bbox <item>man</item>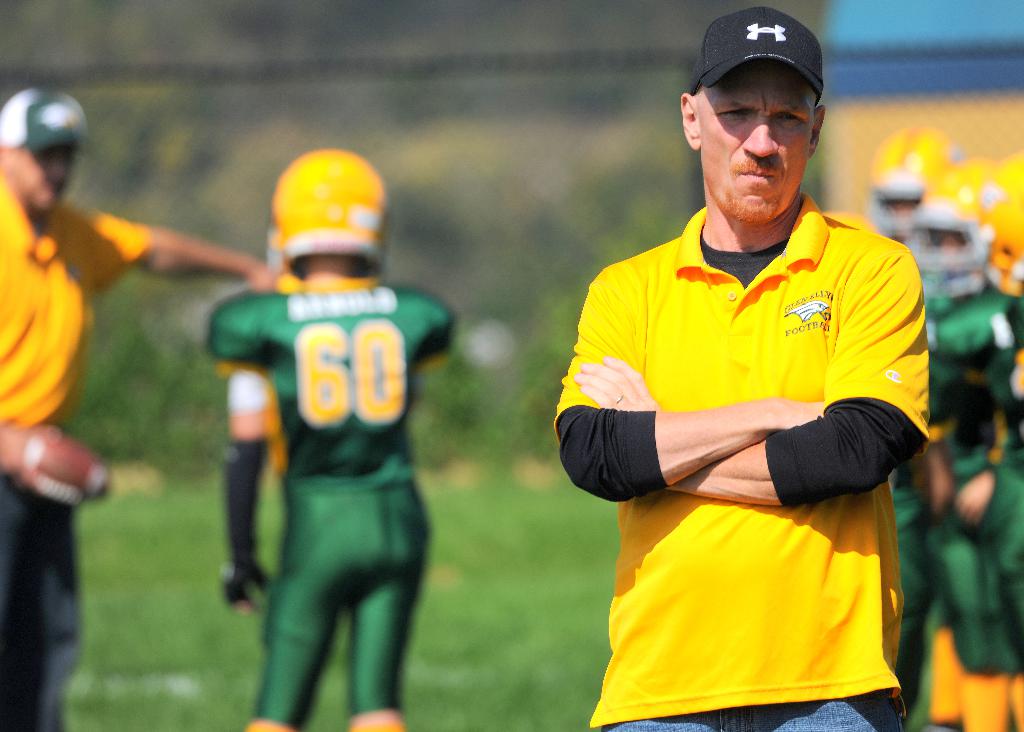
<box>0,82,289,731</box>
